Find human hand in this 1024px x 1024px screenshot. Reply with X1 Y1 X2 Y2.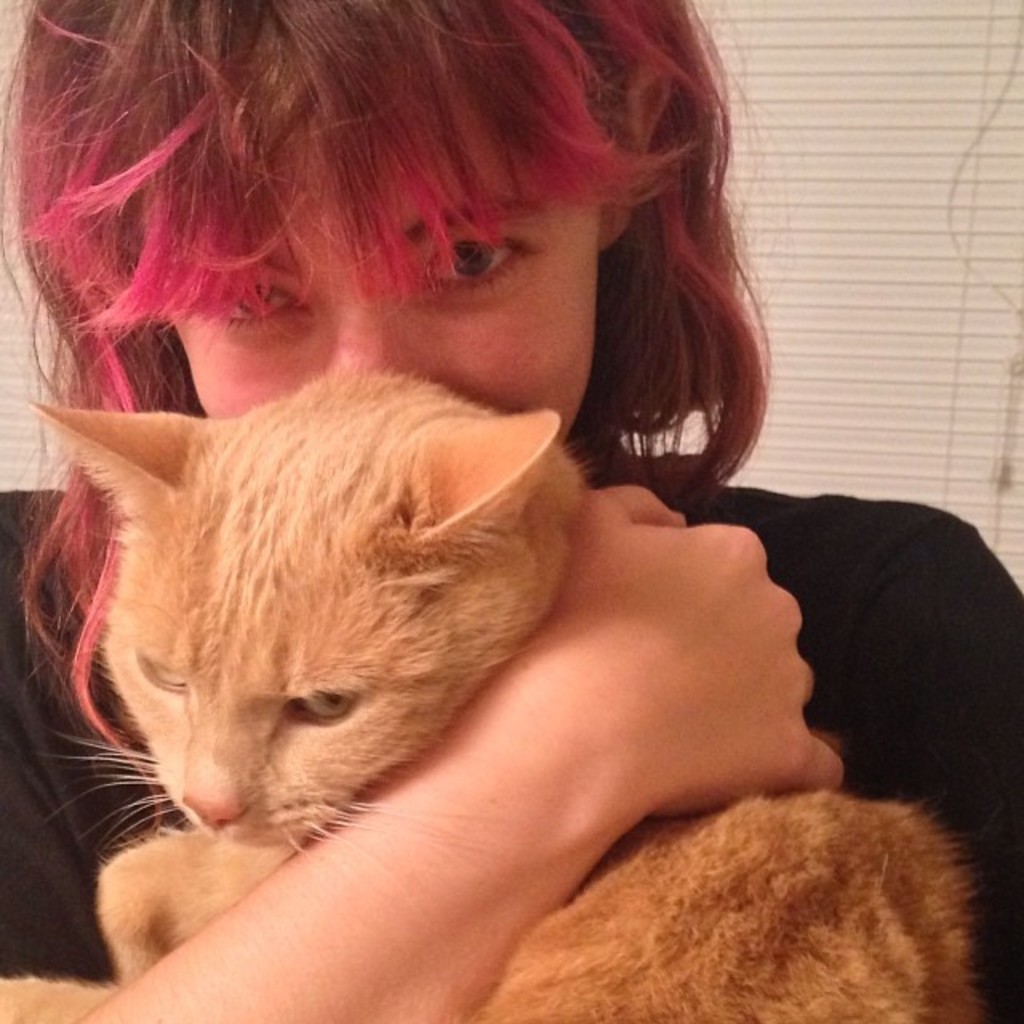
453 482 846 827.
